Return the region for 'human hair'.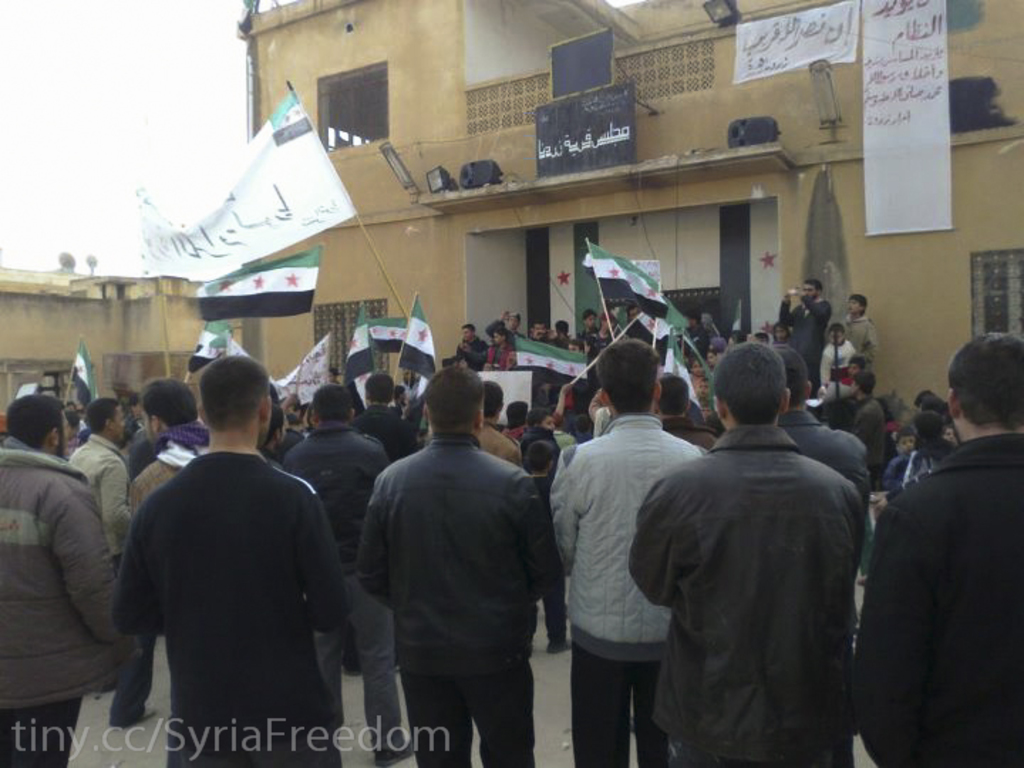
718/343/806/435.
